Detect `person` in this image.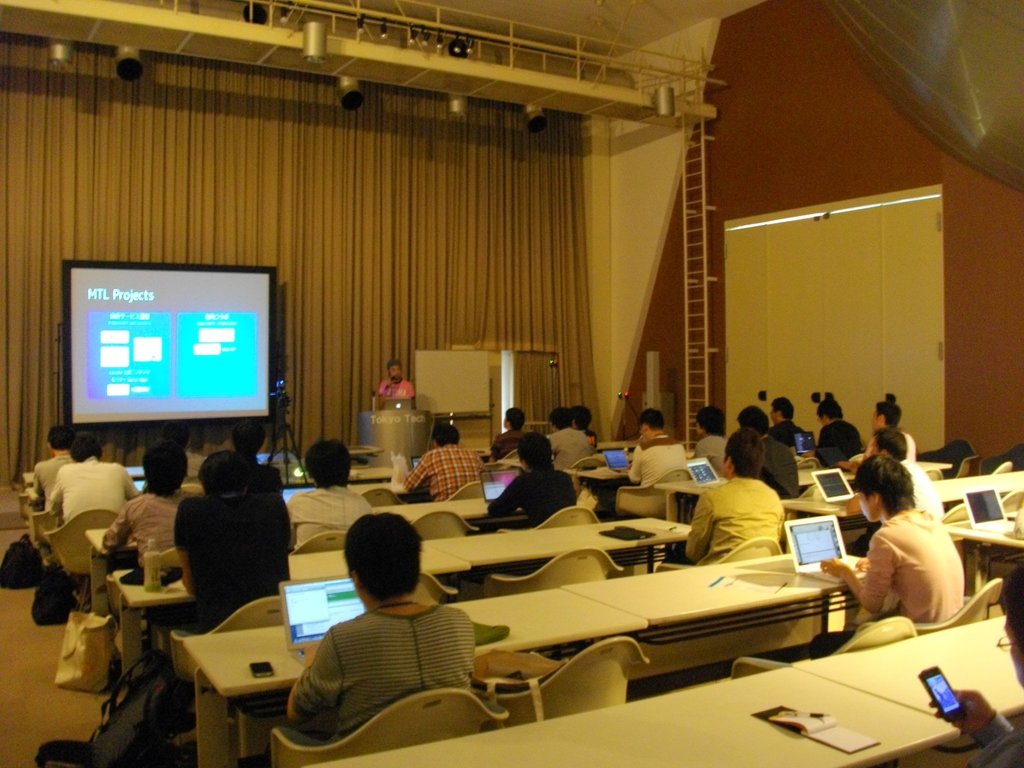
Detection: left=626, top=405, right=687, bottom=488.
